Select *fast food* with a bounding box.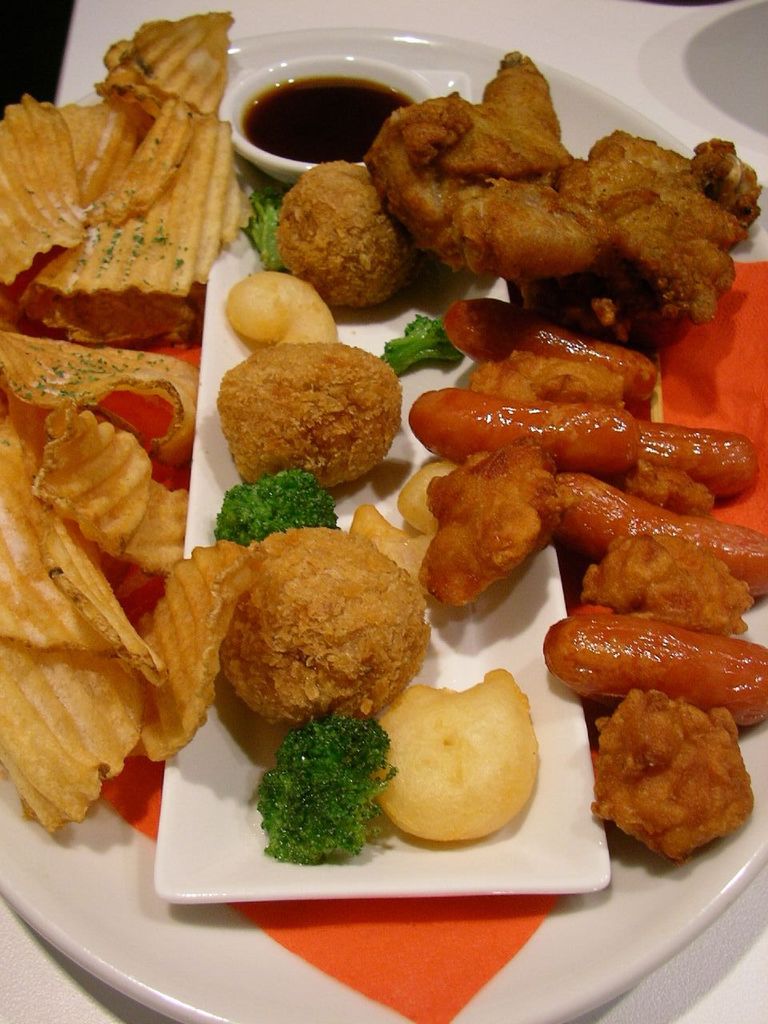
401:314:767:850.
